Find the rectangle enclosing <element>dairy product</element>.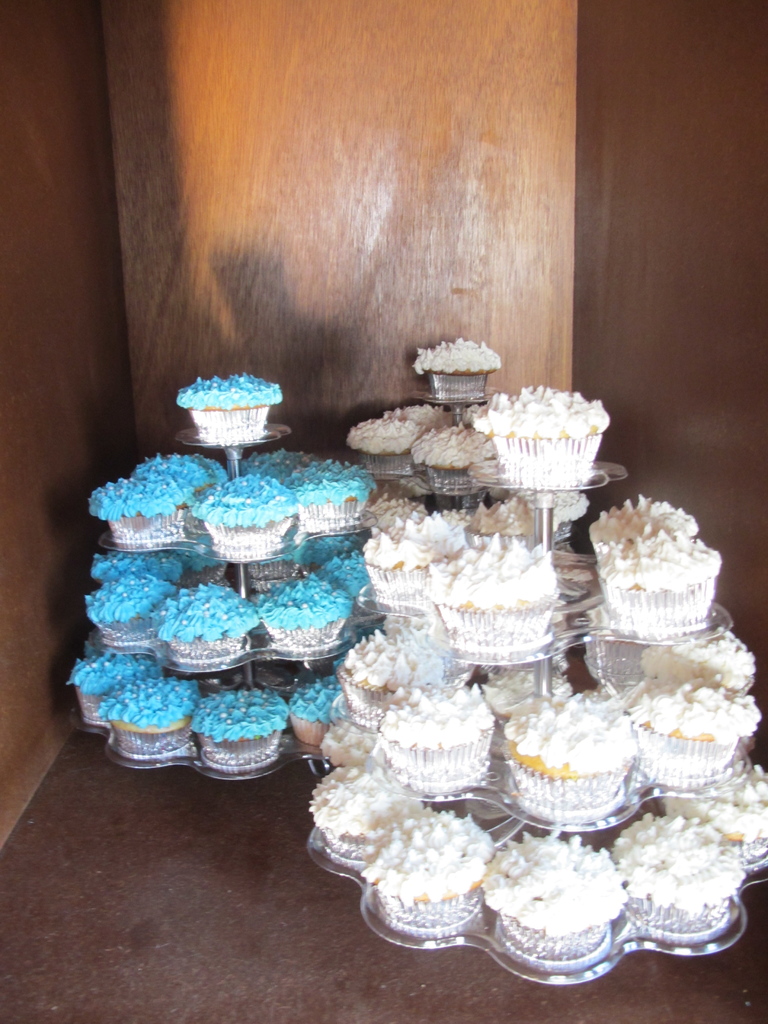
<box>635,633,767,729</box>.
